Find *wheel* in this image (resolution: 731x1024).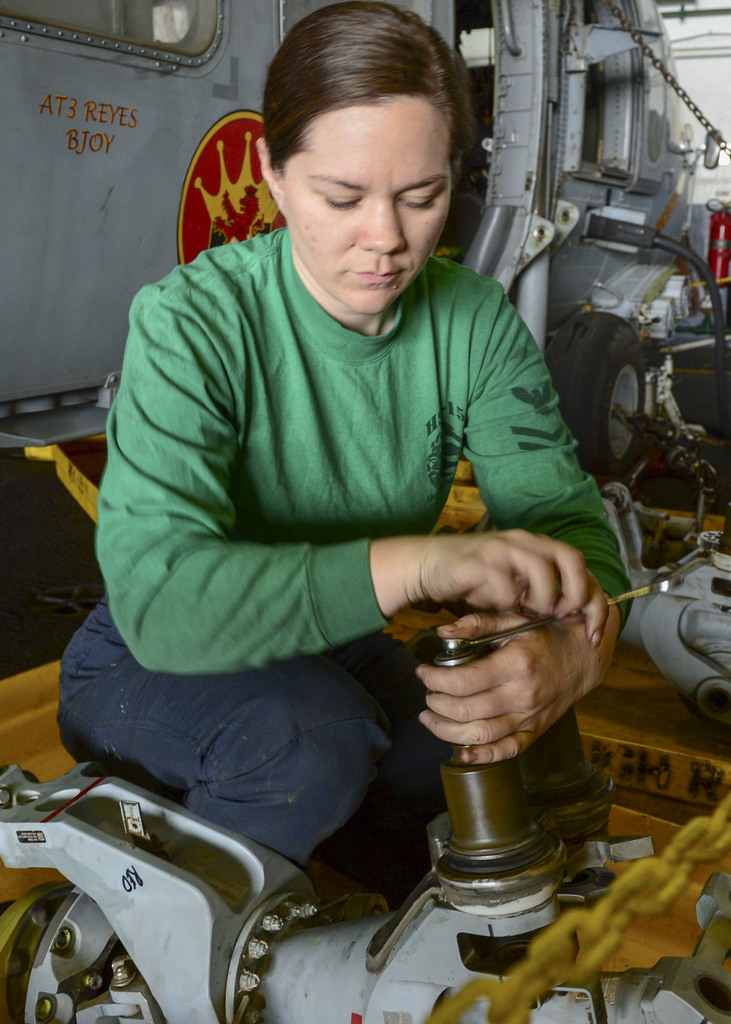
box(549, 305, 657, 485).
